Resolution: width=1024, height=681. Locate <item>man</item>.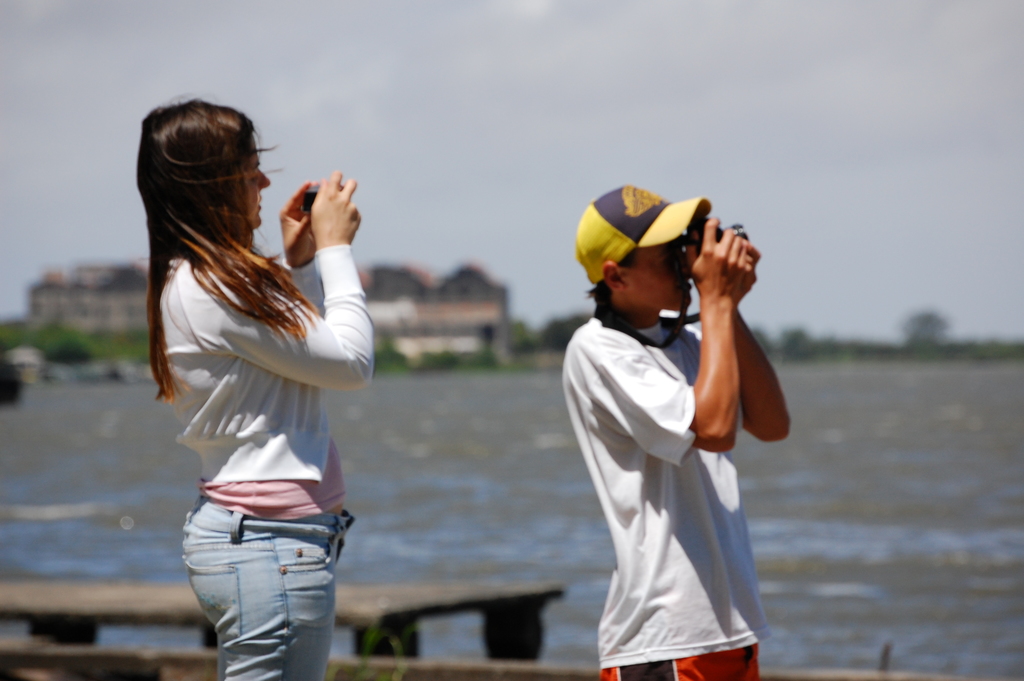
box=[556, 151, 789, 668].
